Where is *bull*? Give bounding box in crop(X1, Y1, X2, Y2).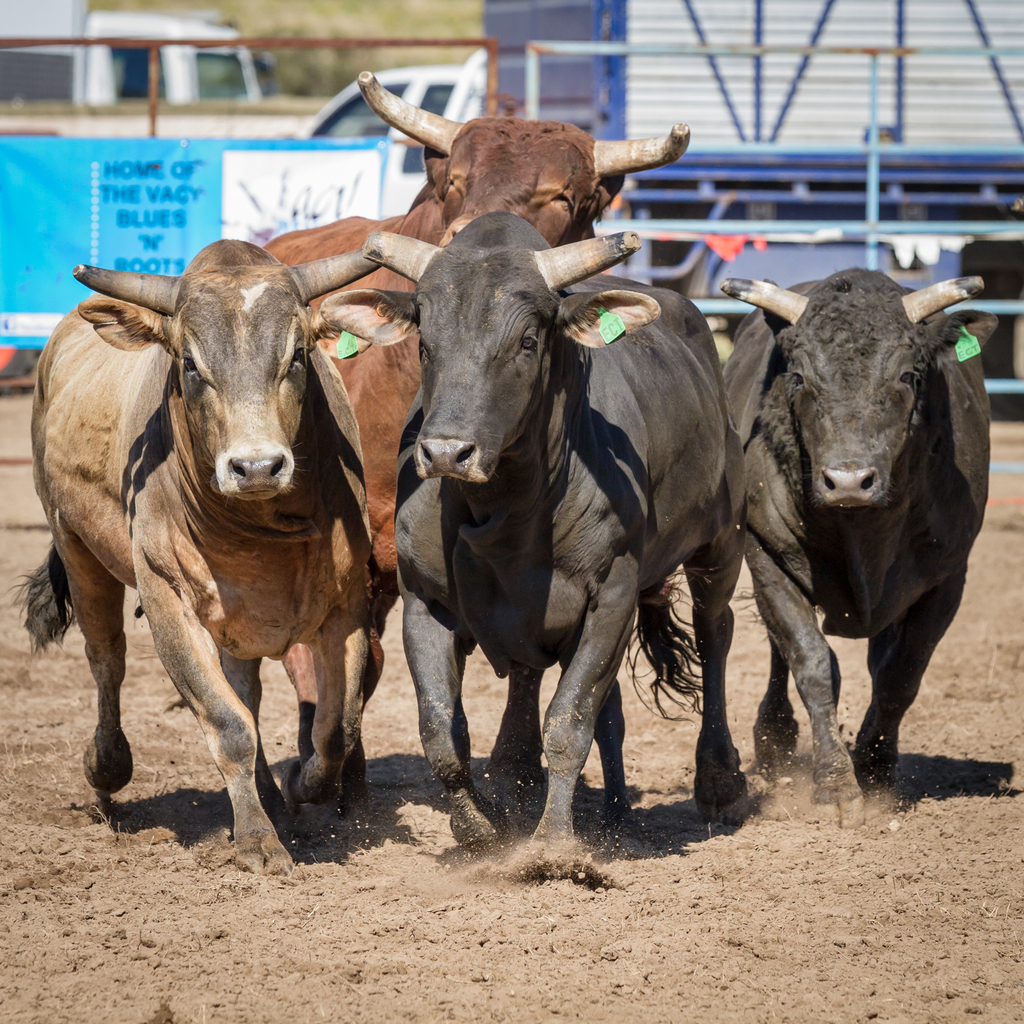
crop(262, 63, 694, 813).
